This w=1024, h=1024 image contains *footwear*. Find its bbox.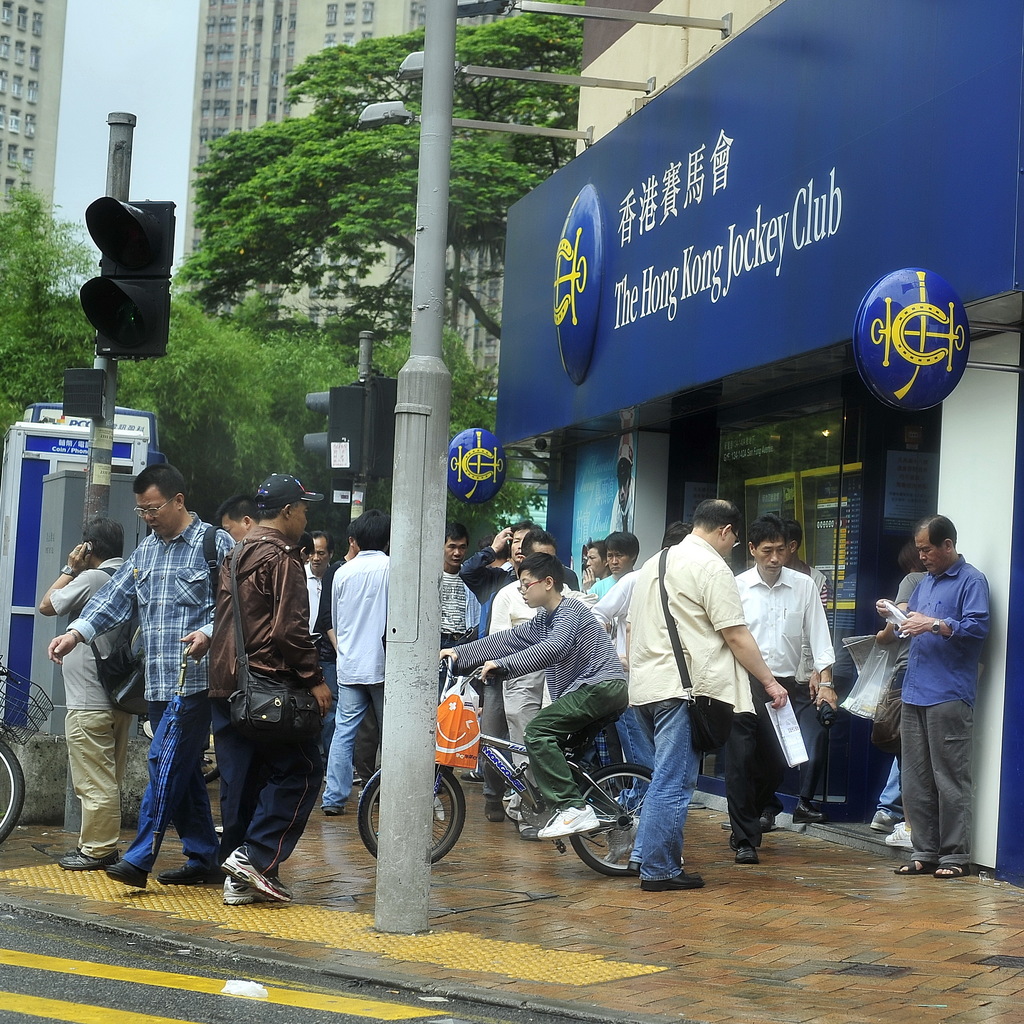
[x1=795, y1=797, x2=823, y2=825].
